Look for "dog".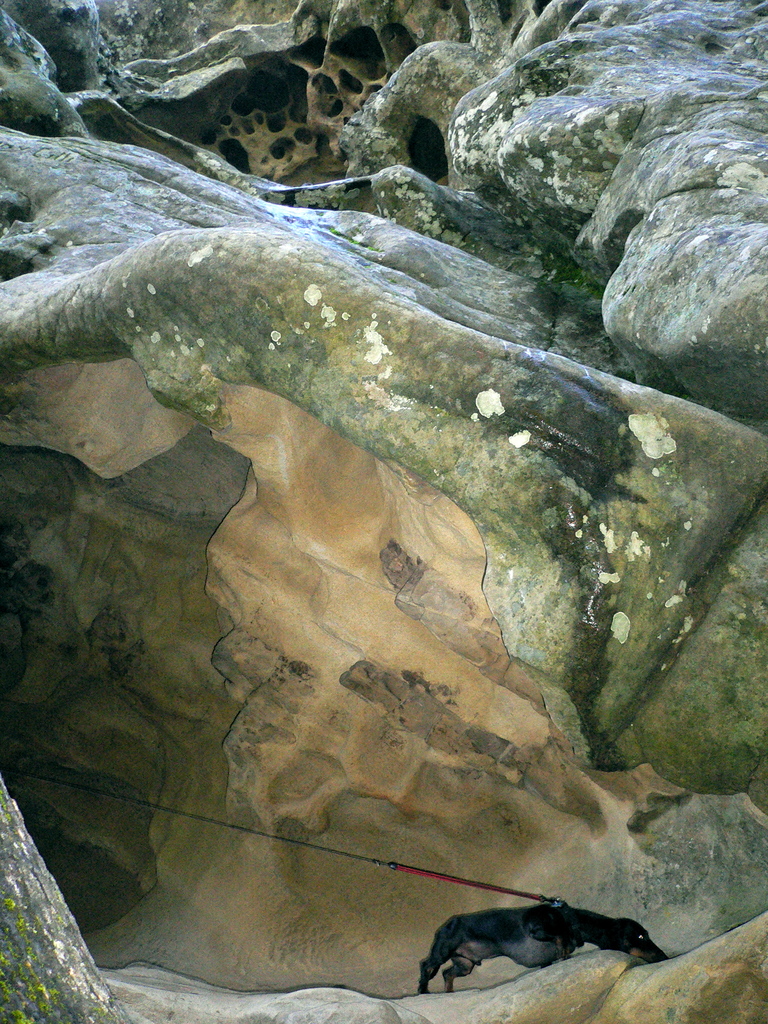
Found: BBox(419, 905, 667, 998).
